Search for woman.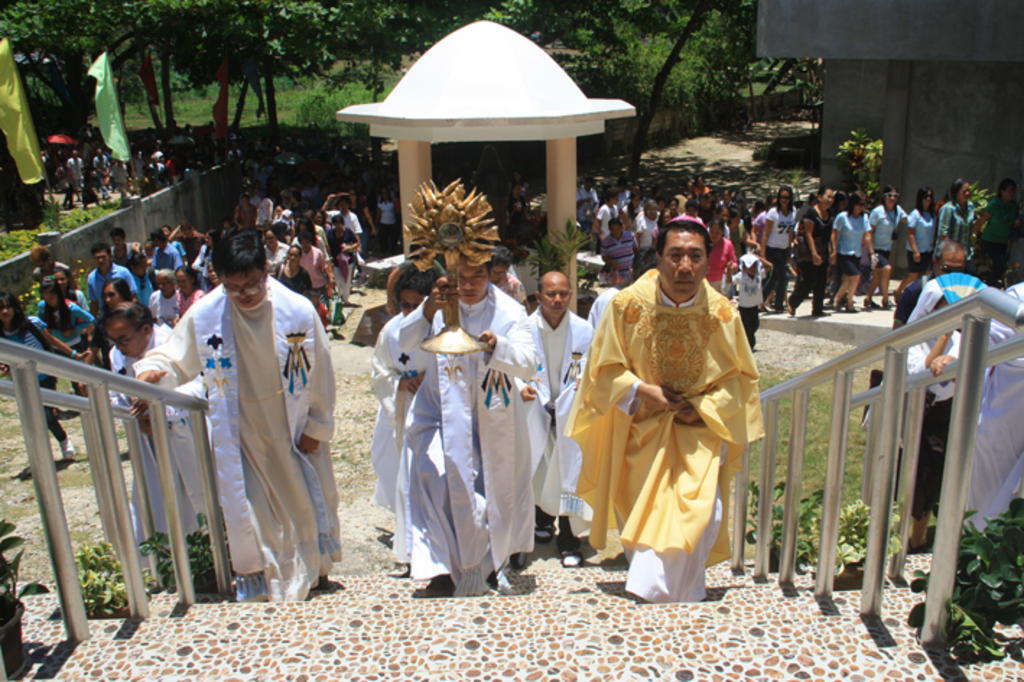
Found at detection(864, 189, 903, 306).
